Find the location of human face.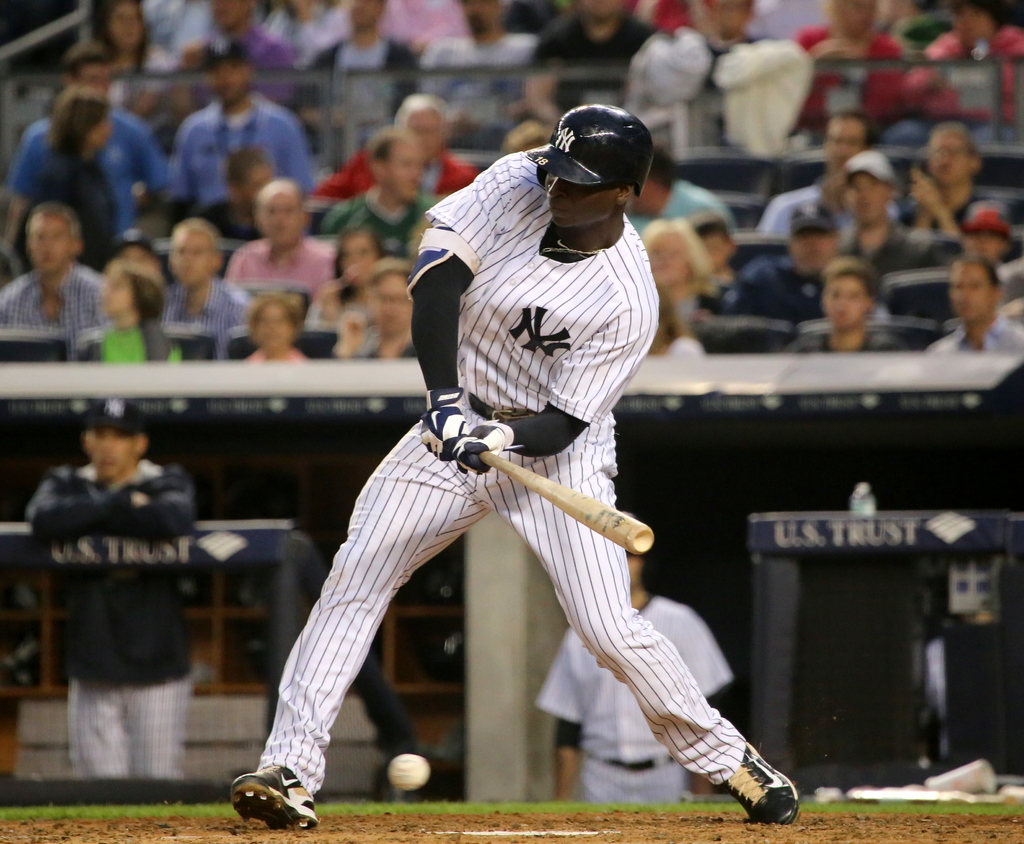
Location: bbox=(252, 302, 291, 347).
